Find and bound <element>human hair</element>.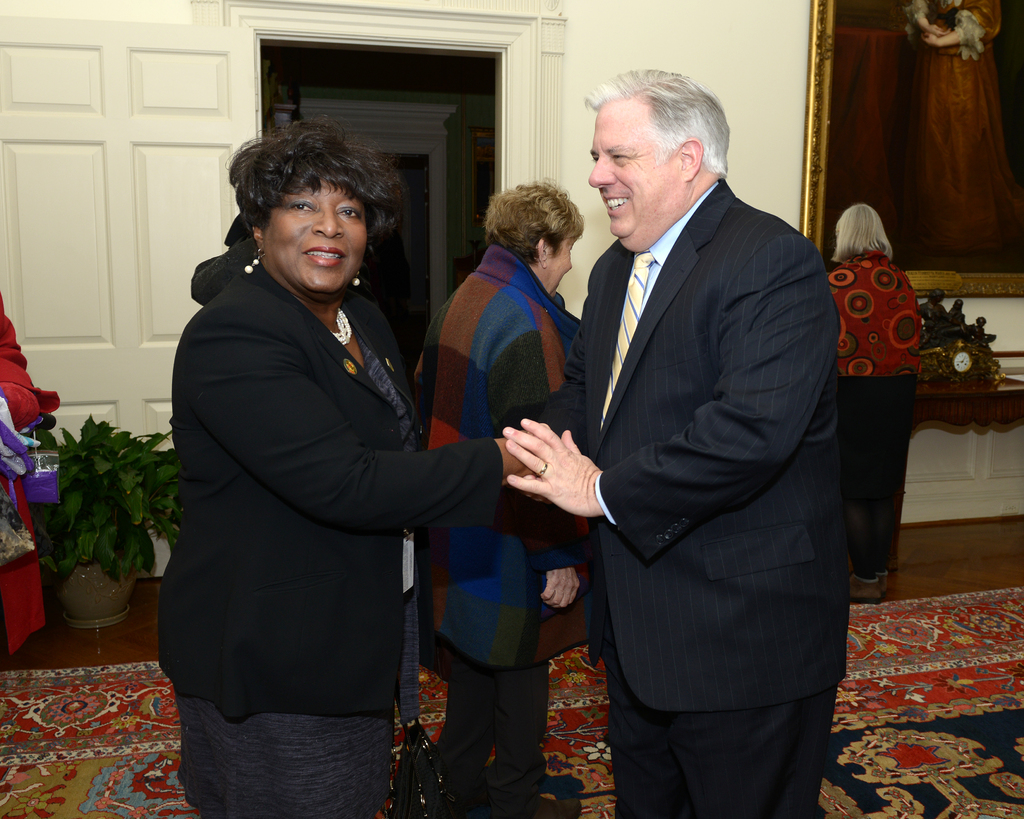
Bound: {"left": 580, "top": 70, "right": 728, "bottom": 178}.
